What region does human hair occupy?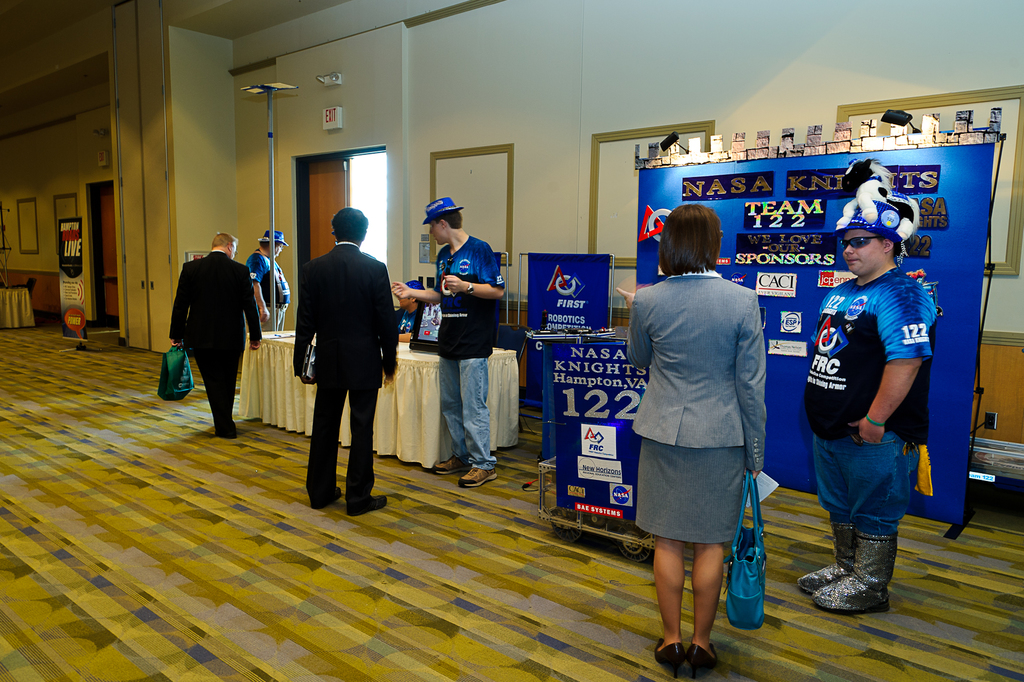
655, 200, 719, 280.
